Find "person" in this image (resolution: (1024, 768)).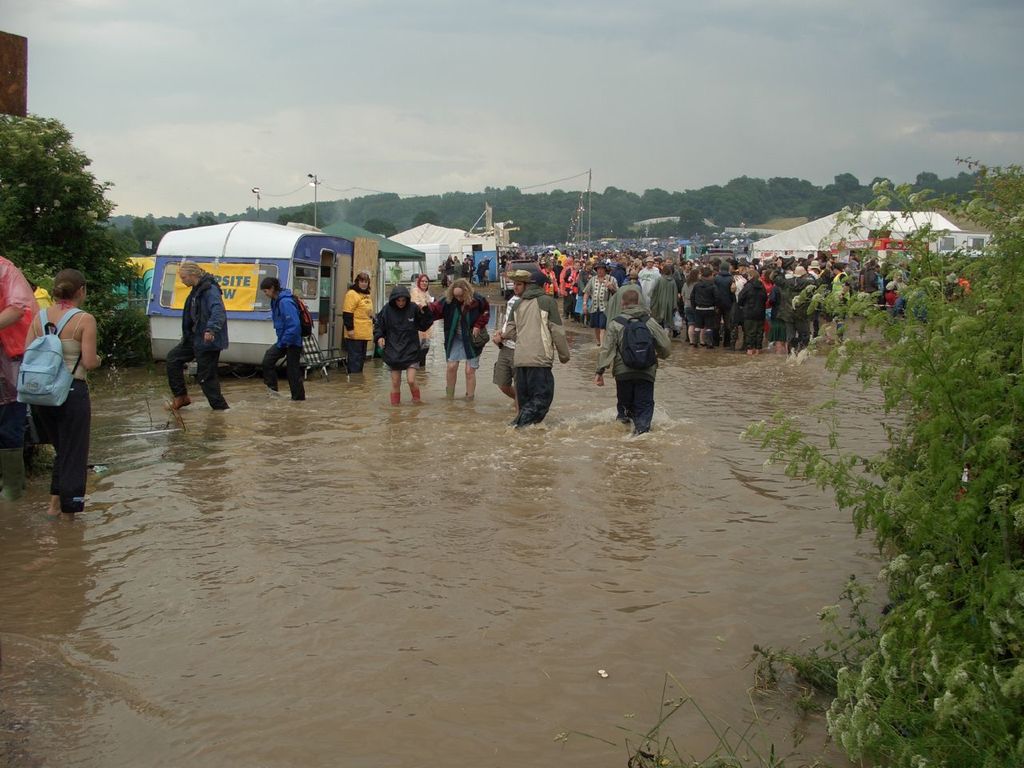
bbox=(494, 278, 528, 409).
